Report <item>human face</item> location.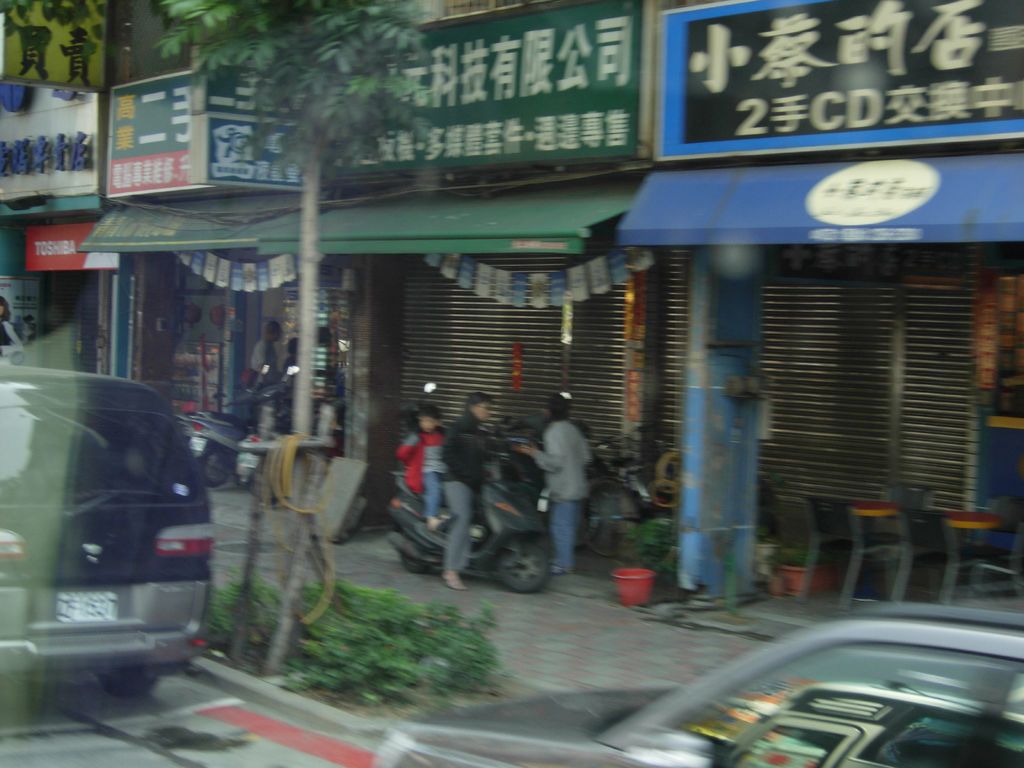
Report: l=417, t=415, r=437, b=434.
